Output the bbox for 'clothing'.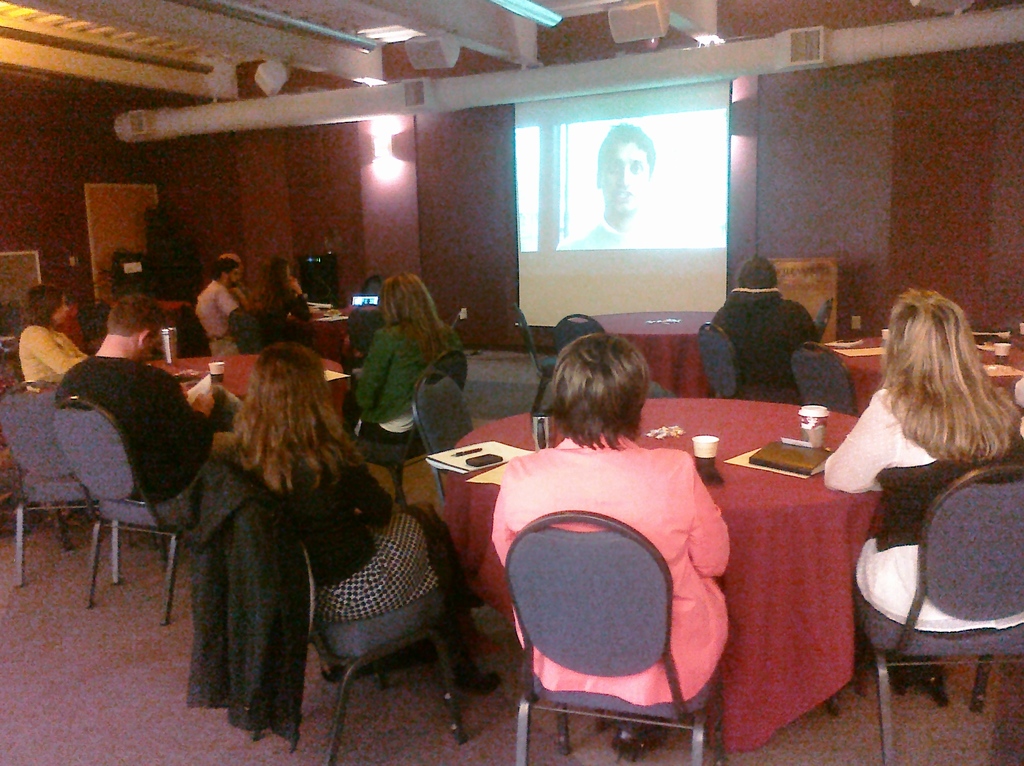
box=[488, 420, 748, 714].
